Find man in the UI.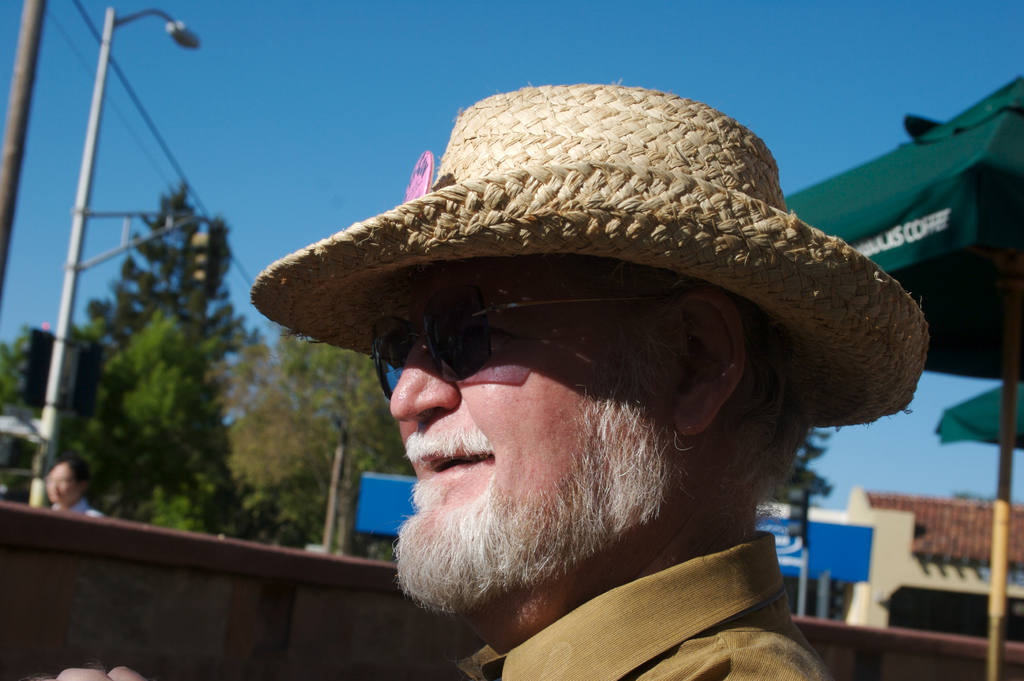
UI element at 218,82,996,680.
